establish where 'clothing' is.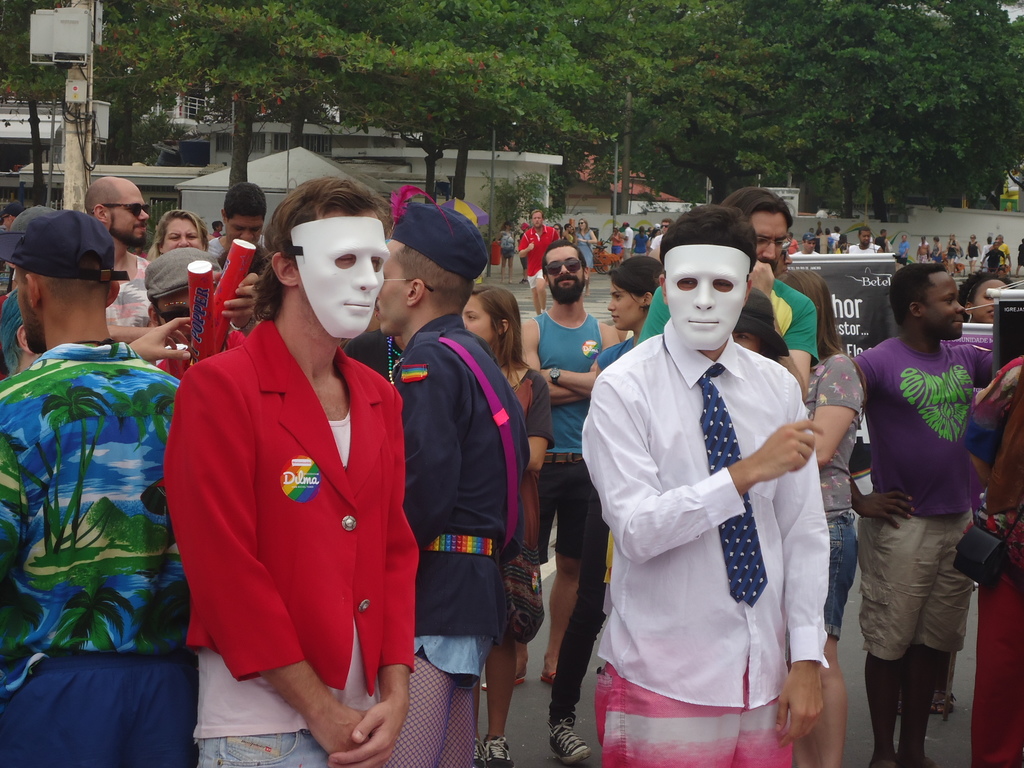
Established at x1=568 y1=271 x2=855 y2=754.
